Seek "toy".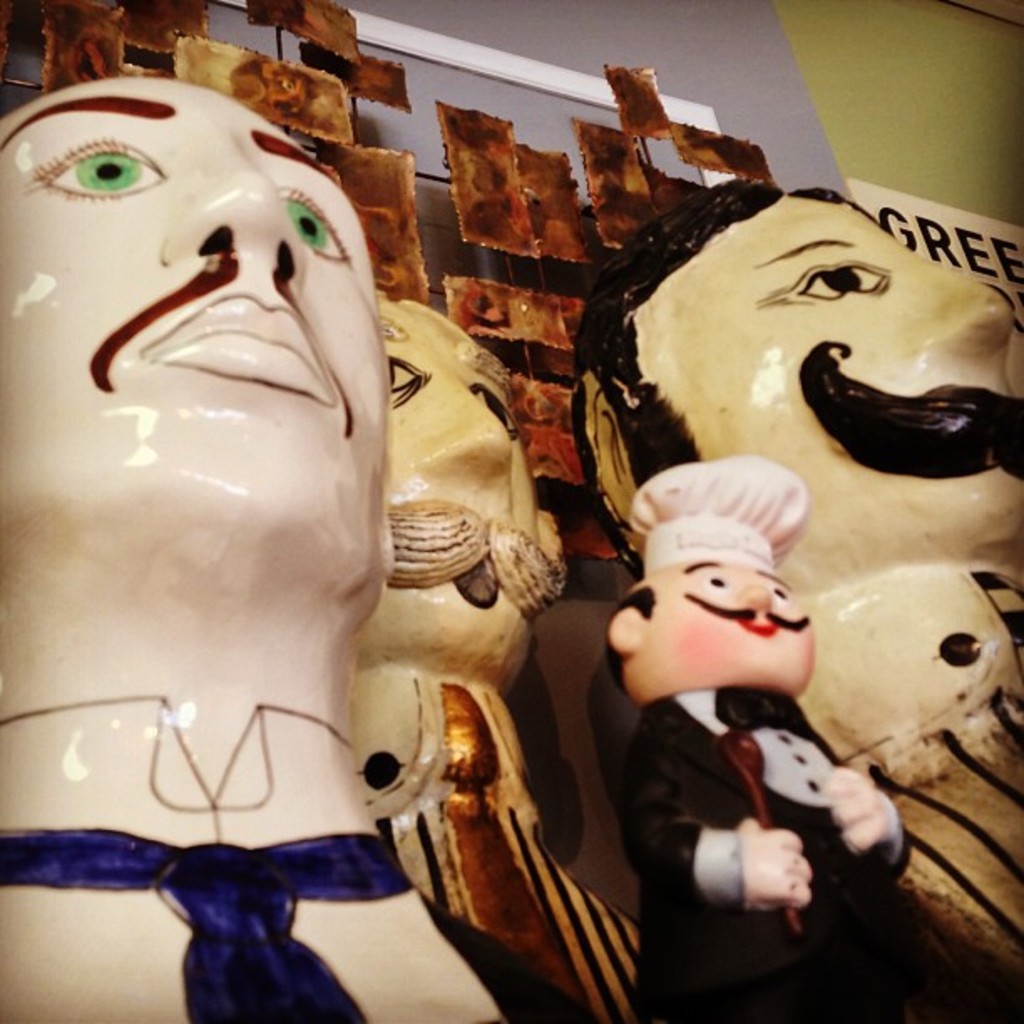
<region>0, 79, 520, 1022</region>.
